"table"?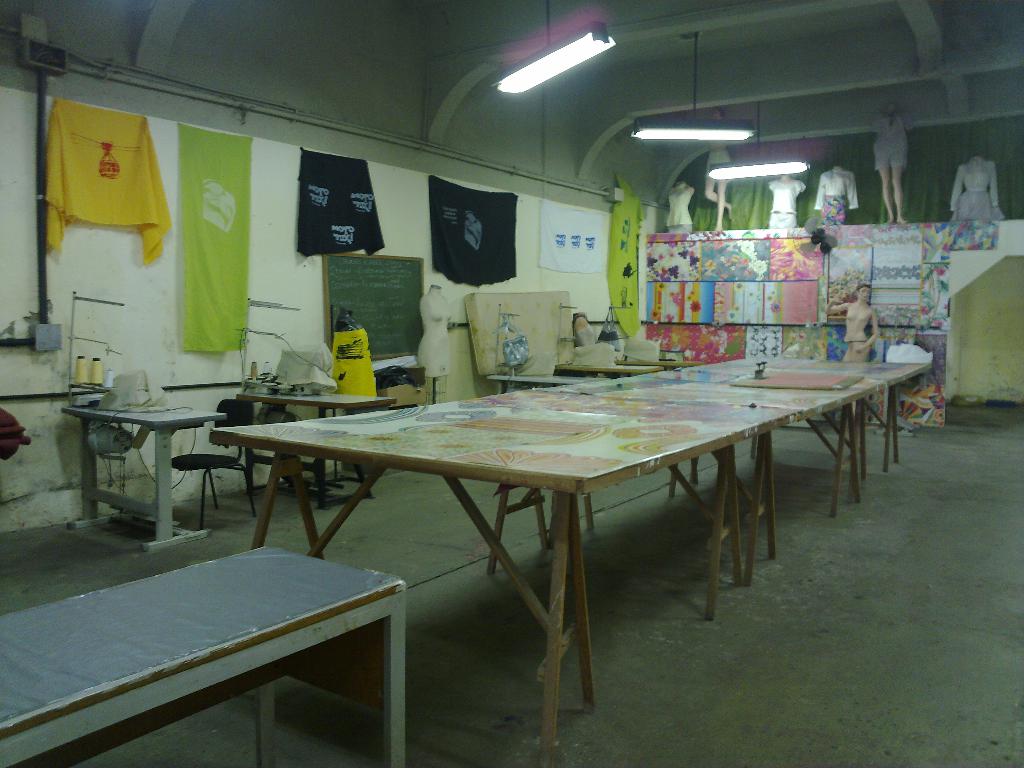
{"x1": 58, "y1": 405, "x2": 227, "y2": 554}
